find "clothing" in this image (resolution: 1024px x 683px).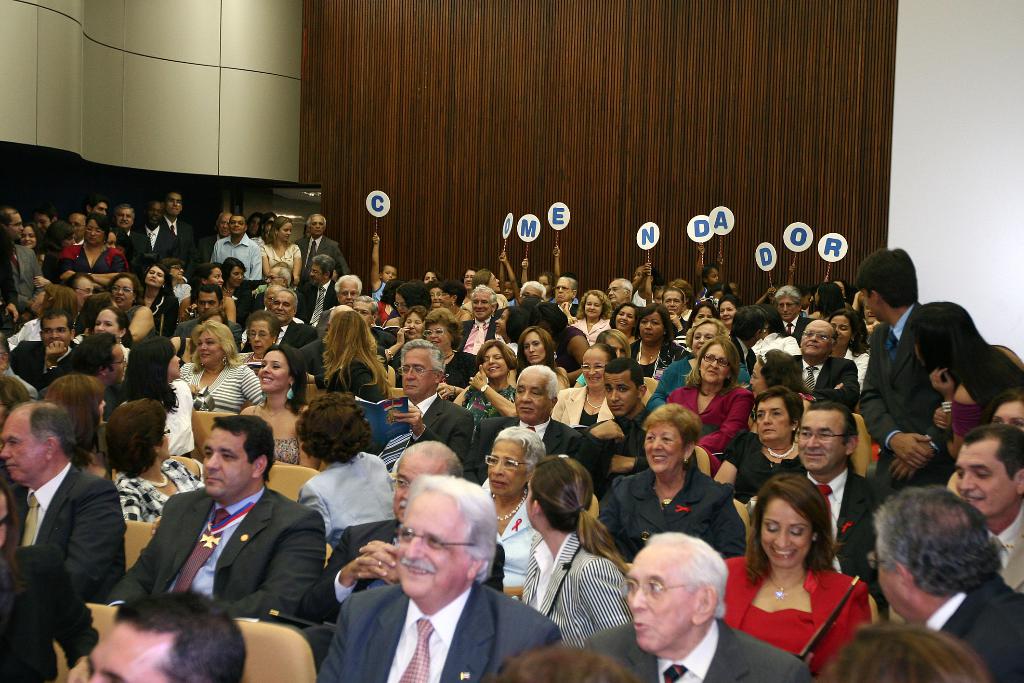
Rect(555, 388, 624, 438).
